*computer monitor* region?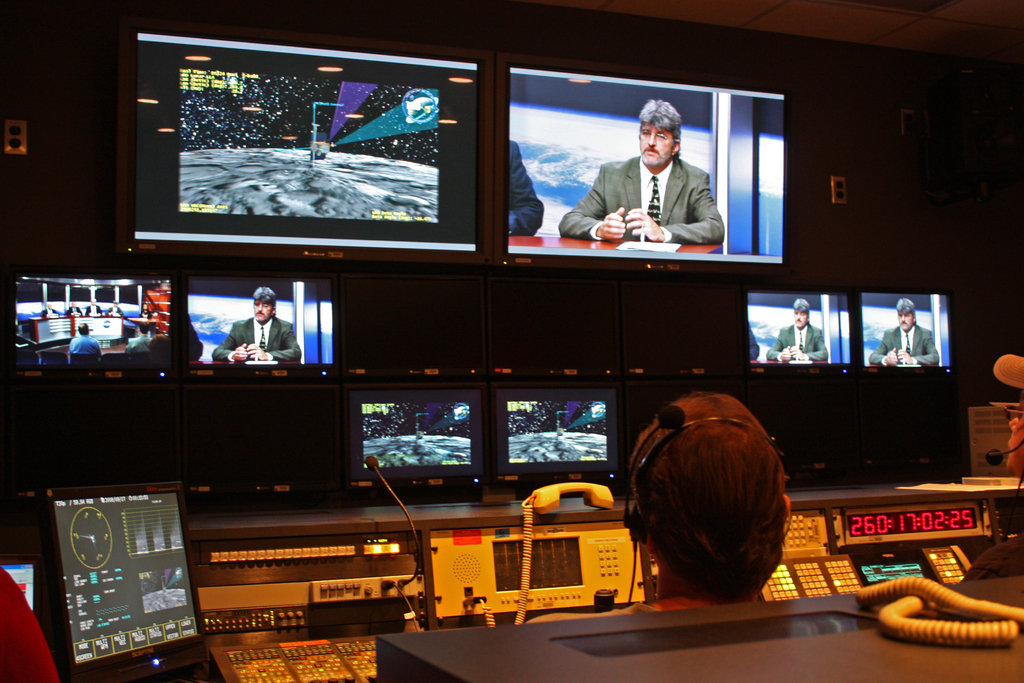
[845,286,961,383]
